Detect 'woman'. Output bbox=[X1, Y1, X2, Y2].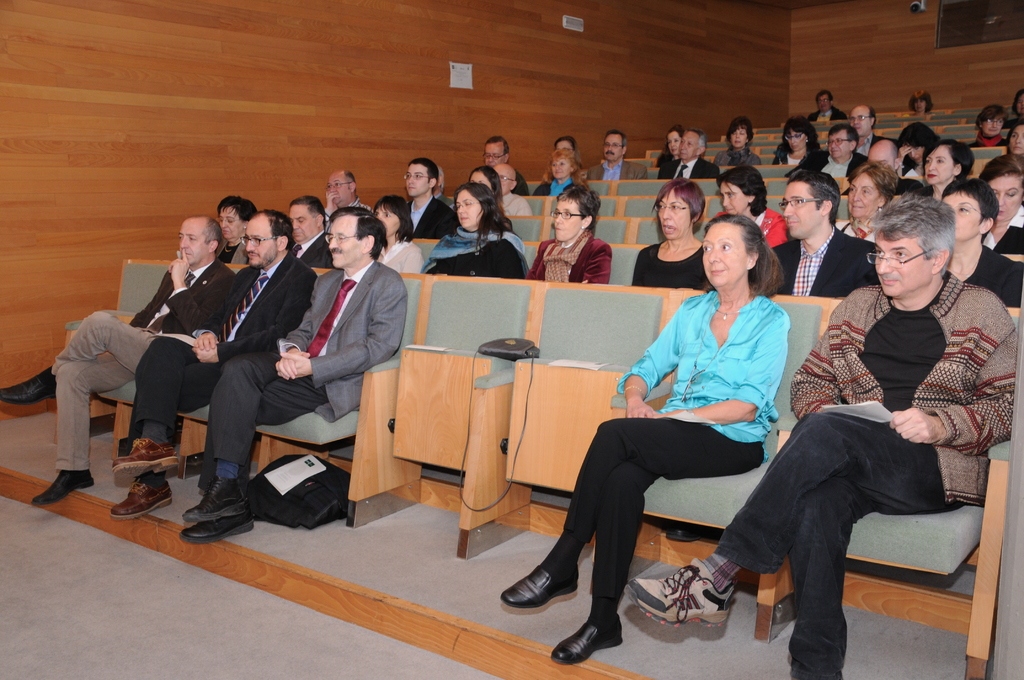
bbox=[768, 114, 824, 163].
